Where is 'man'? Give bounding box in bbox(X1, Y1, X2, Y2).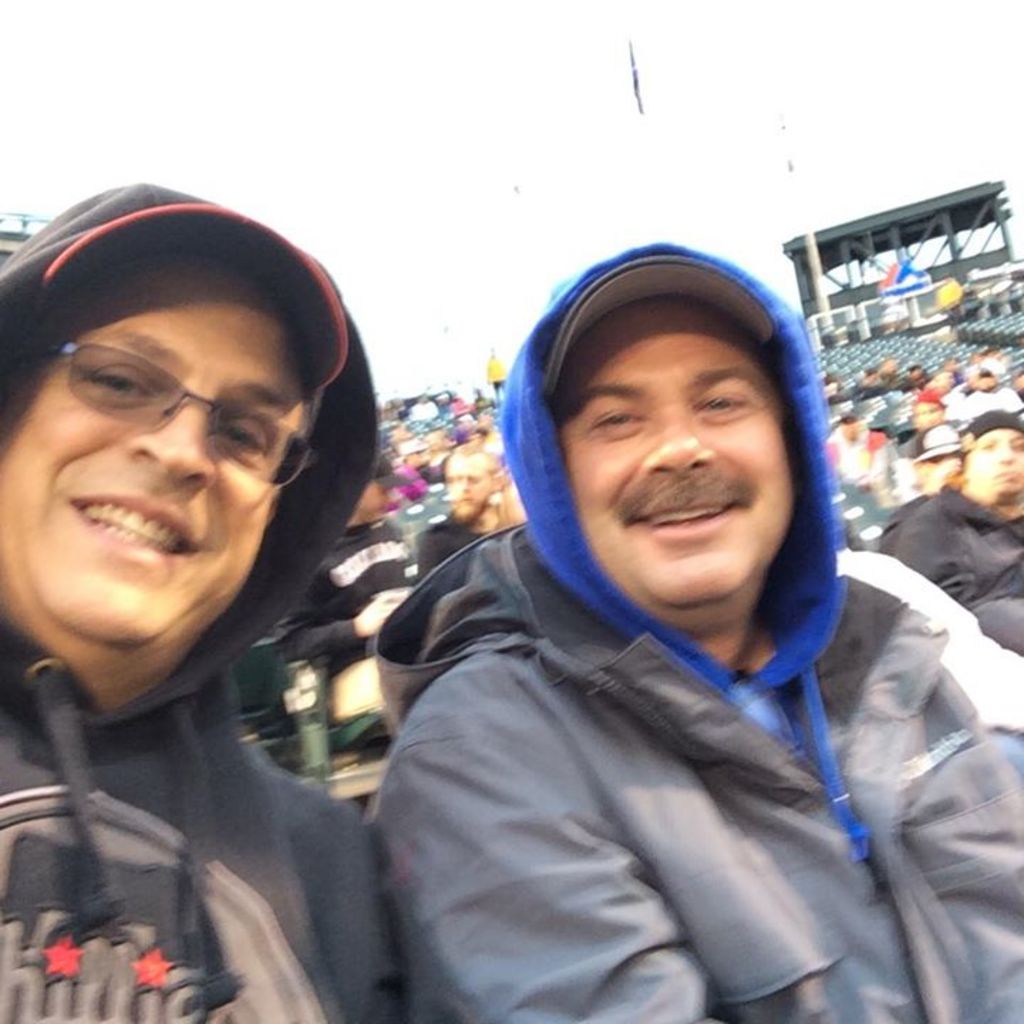
bbox(418, 442, 528, 582).
